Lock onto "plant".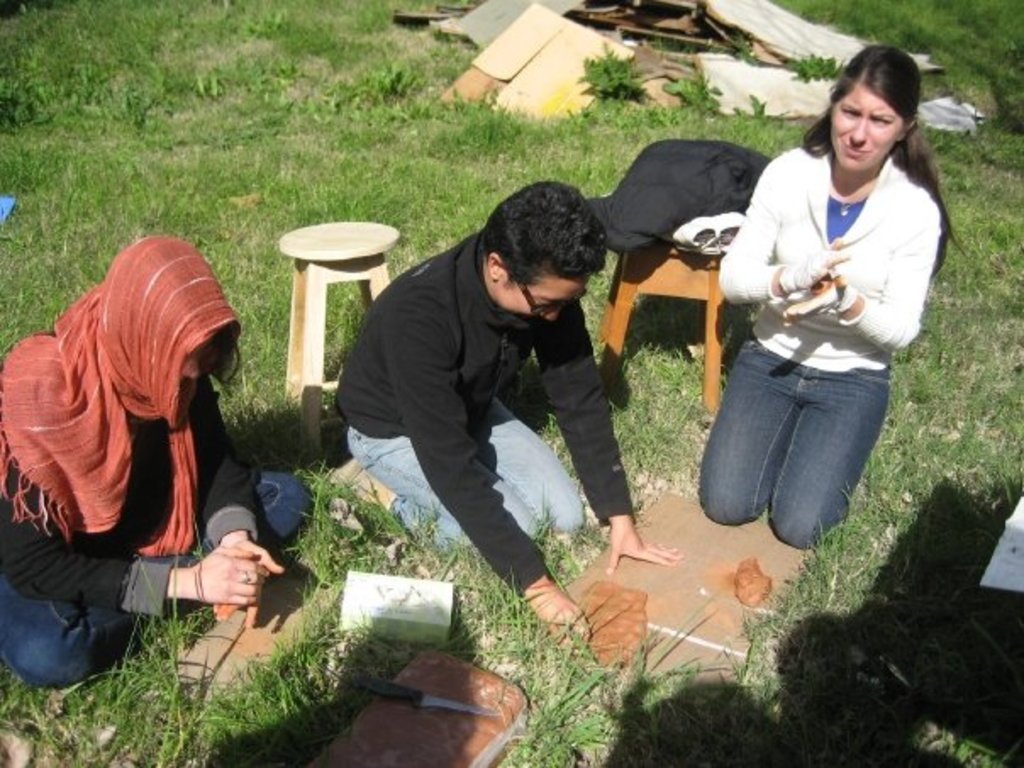
Locked: bbox(59, 54, 114, 120).
